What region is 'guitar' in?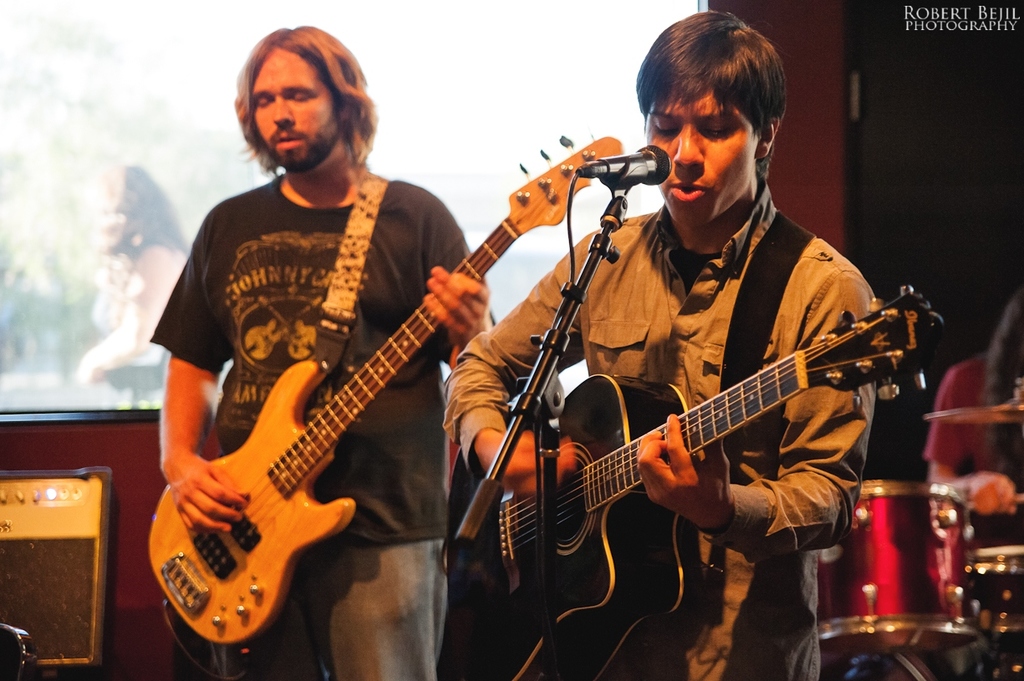
locate(439, 271, 949, 680).
